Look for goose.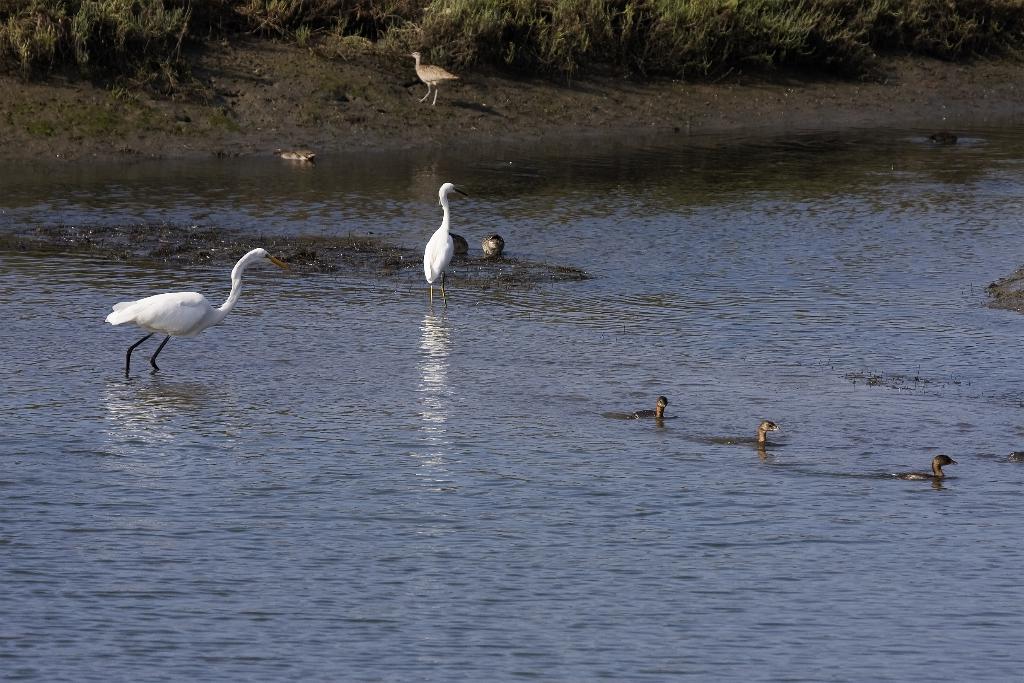
Found: select_region(480, 235, 504, 266).
